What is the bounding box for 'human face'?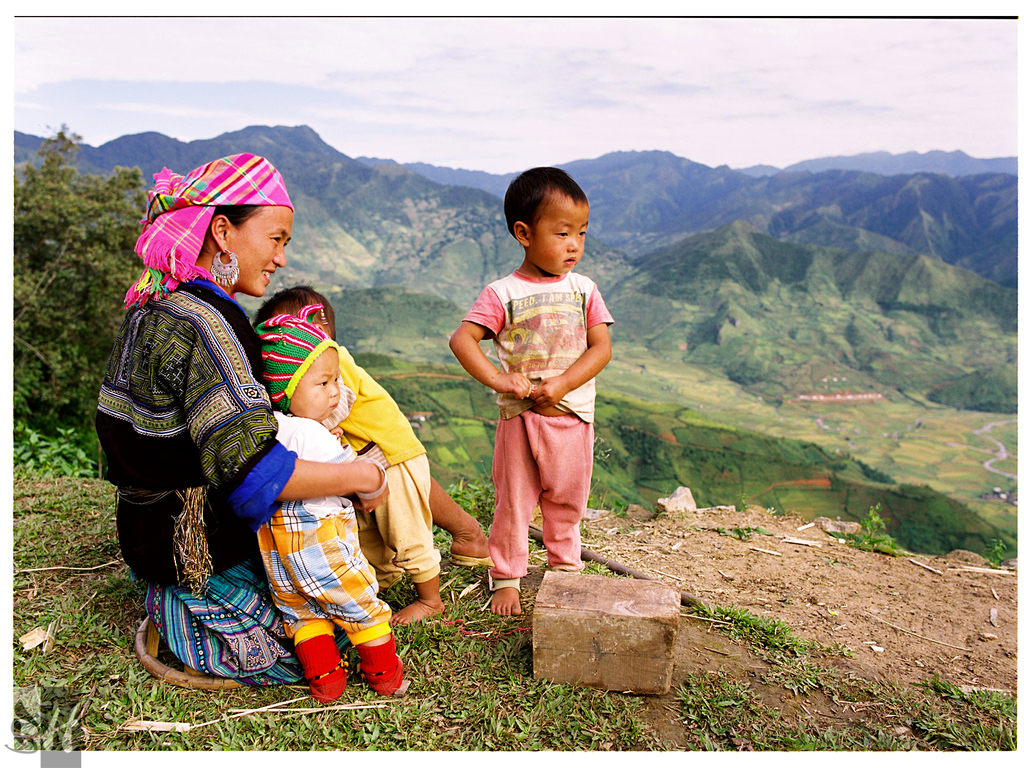
Rect(530, 192, 593, 273).
